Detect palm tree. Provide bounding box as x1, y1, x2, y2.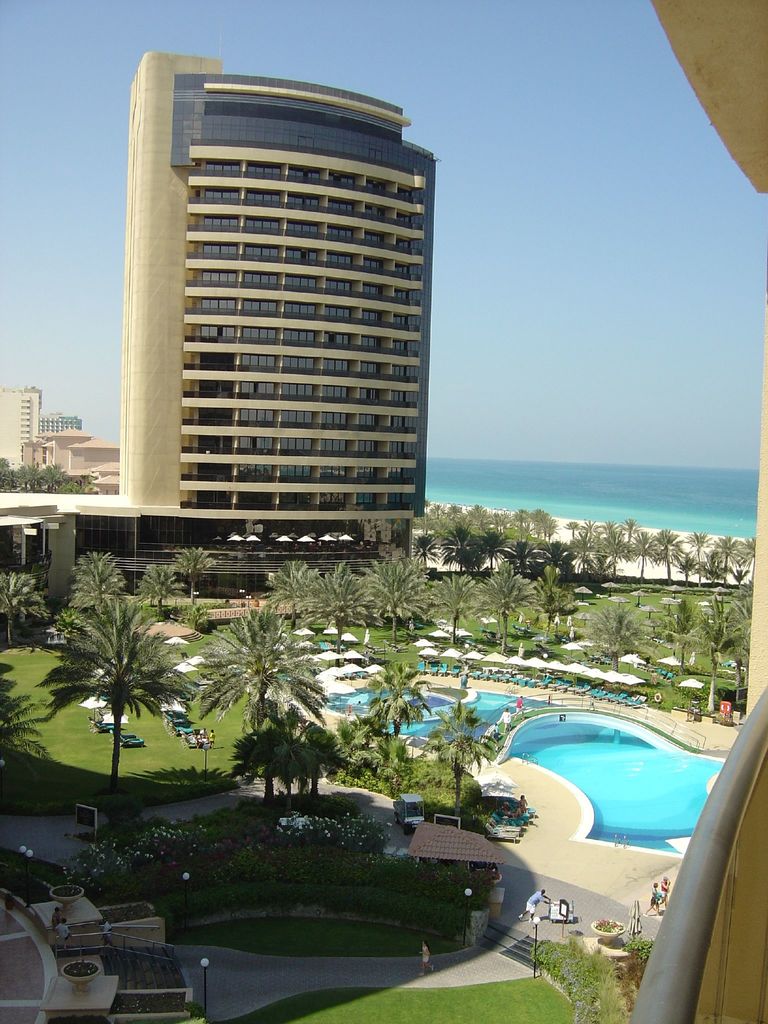
425, 713, 490, 797.
